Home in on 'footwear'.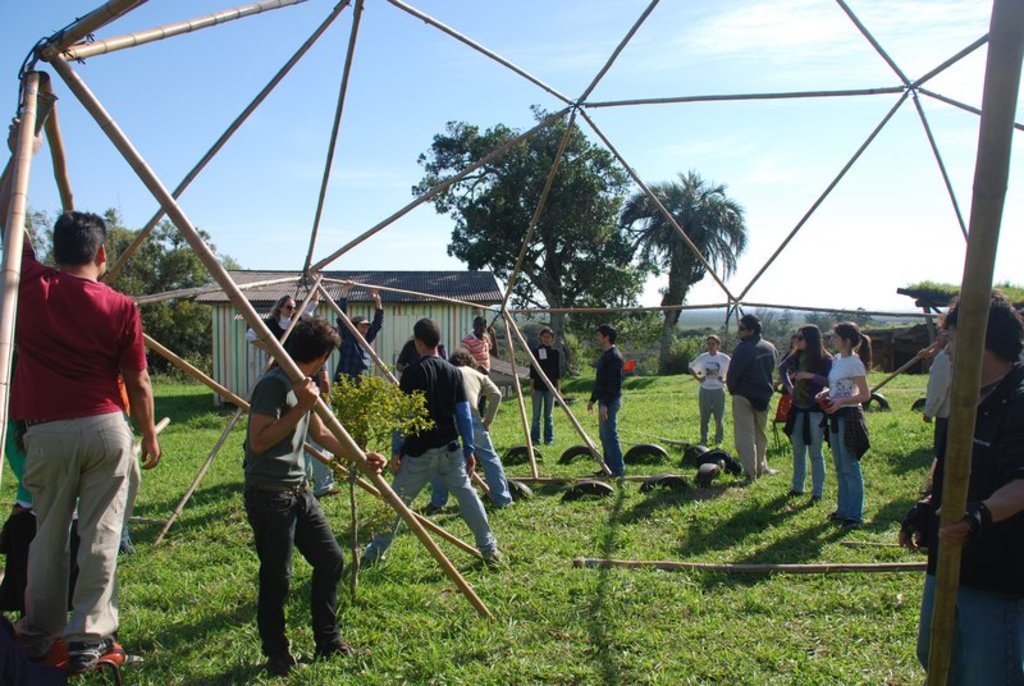
Homed in at l=316, t=637, r=372, b=677.
